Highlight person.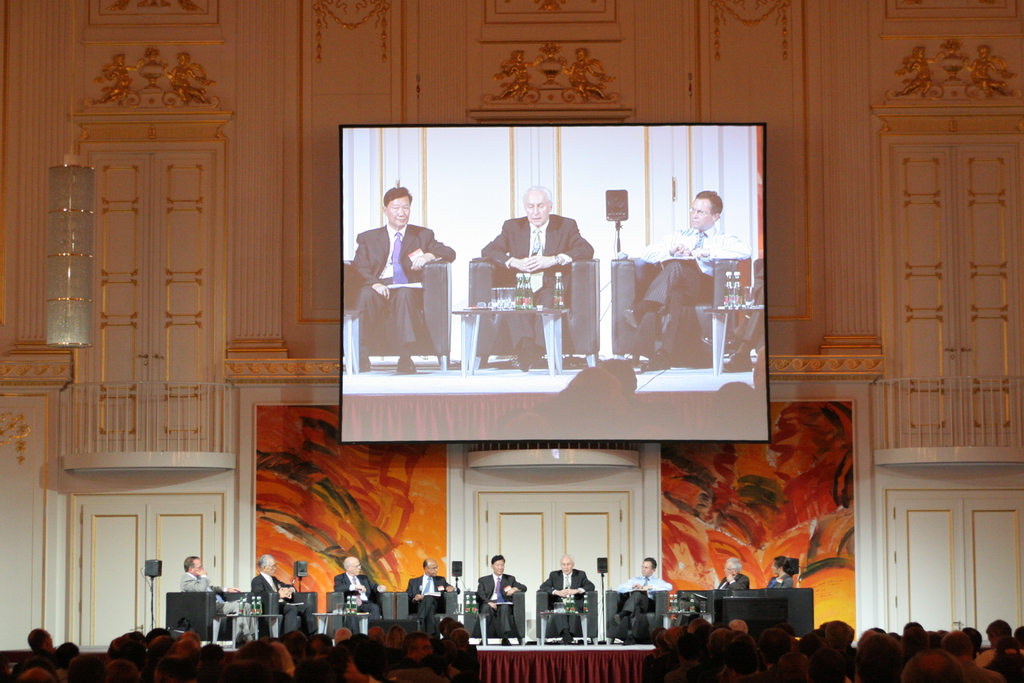
Highlighted region: [347,185,452,377].
